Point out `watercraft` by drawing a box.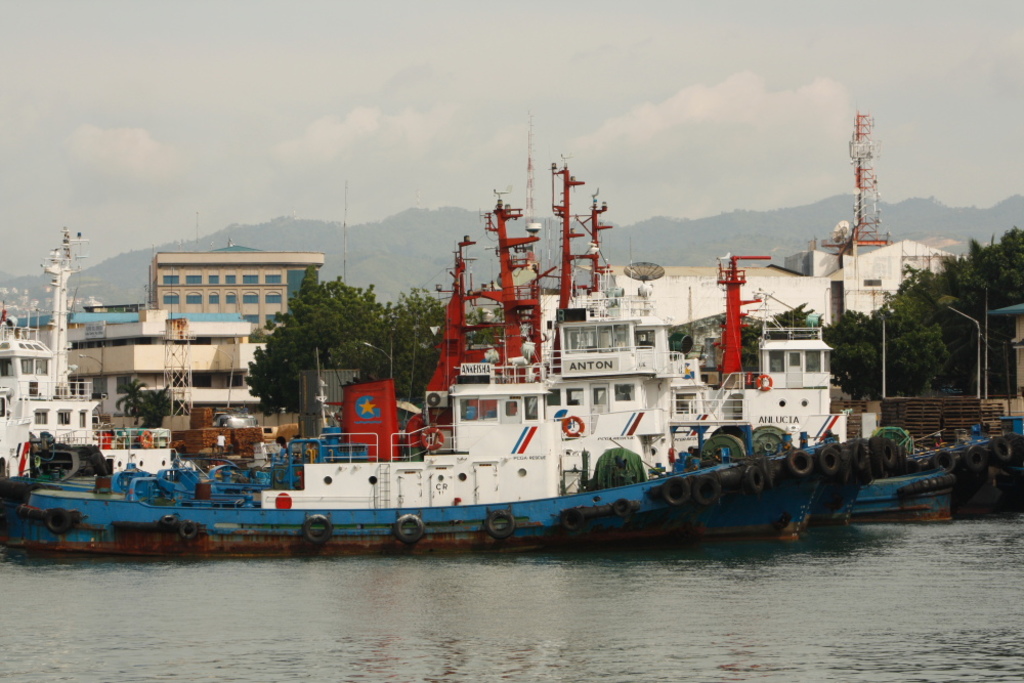
[left=0, top=227, right=94, bottom=473].
